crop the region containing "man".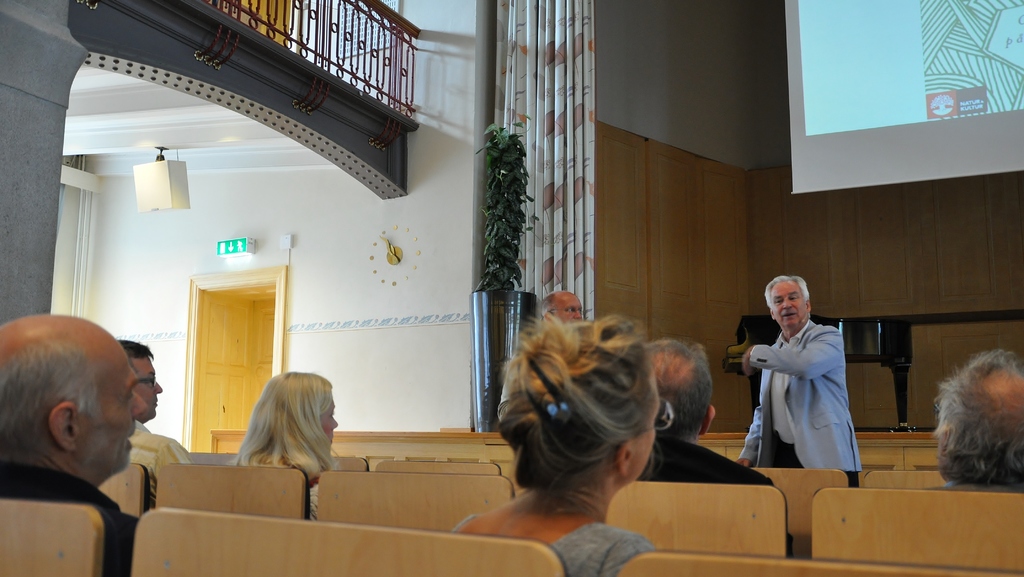
Crop region: bbox=[0, 313, 156, 576].
